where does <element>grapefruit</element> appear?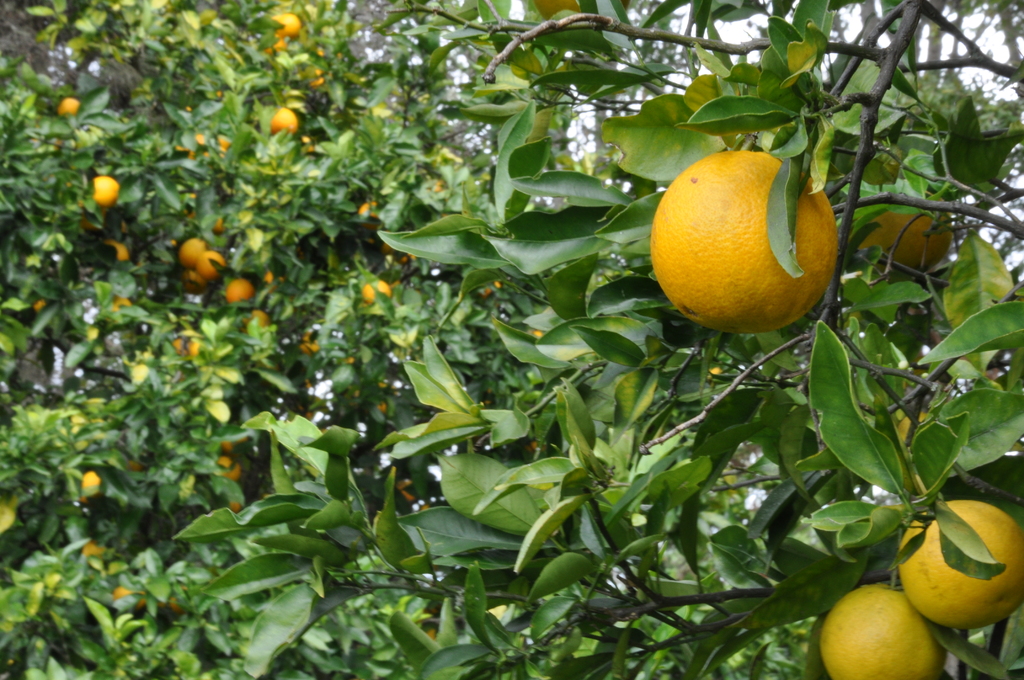
Appears at <bbox>91, 175, 118, 204</bbox>.
